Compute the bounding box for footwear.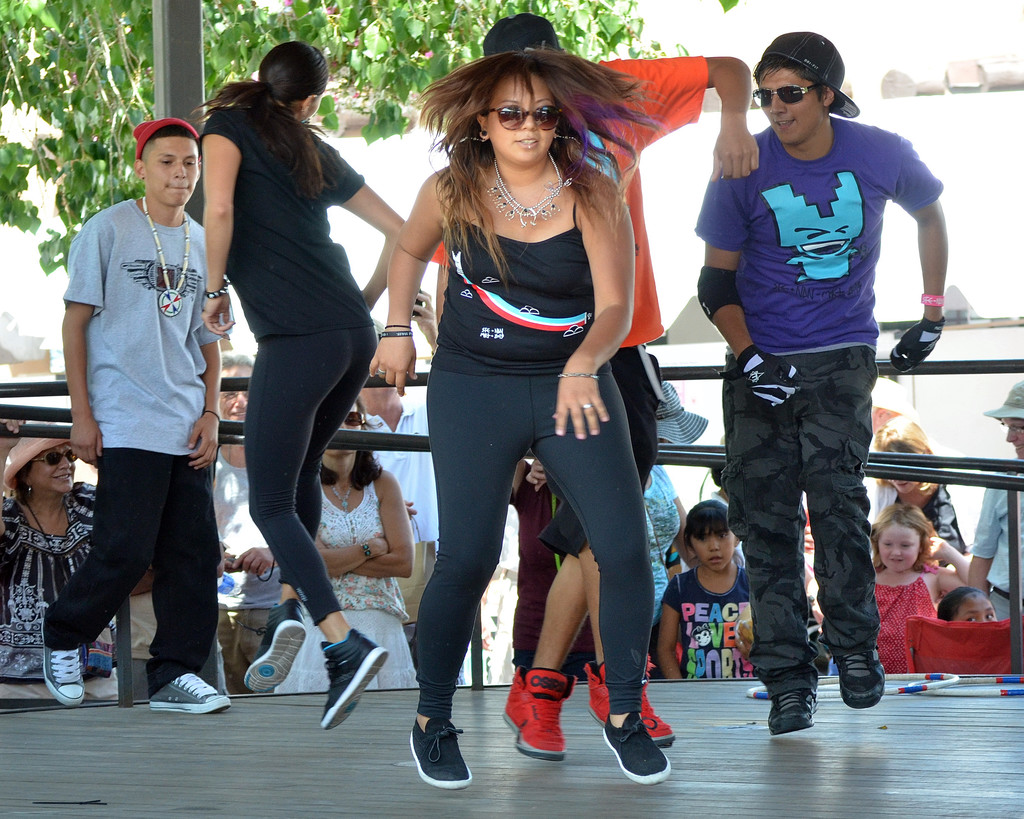
bbox(832, 650, 886, 710).
